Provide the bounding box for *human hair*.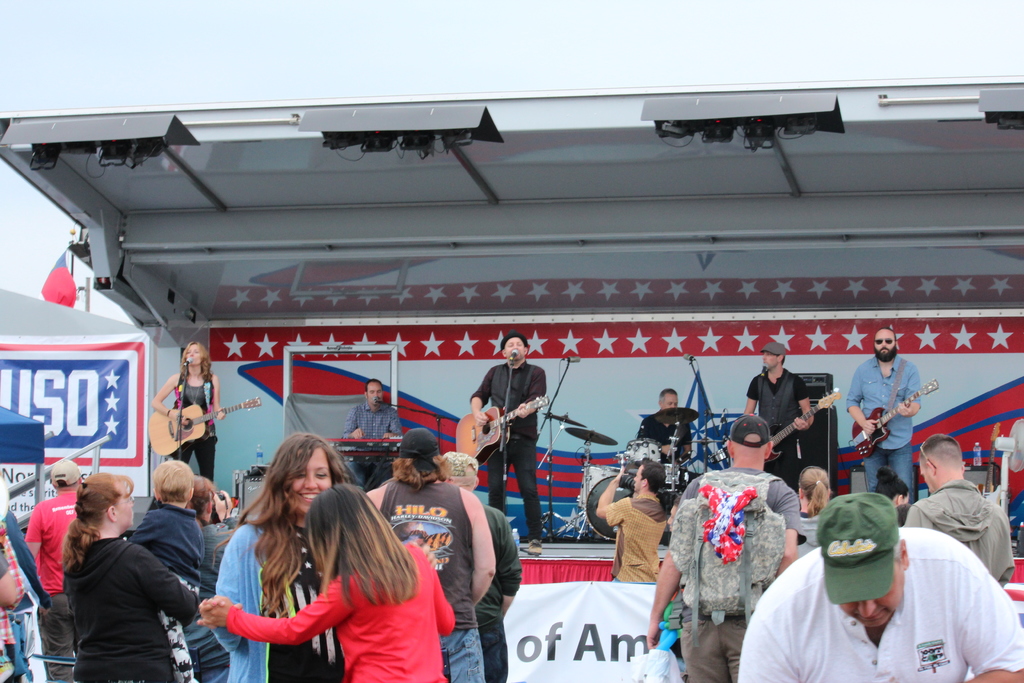
<region>188, 475, 220, 513</region>.
